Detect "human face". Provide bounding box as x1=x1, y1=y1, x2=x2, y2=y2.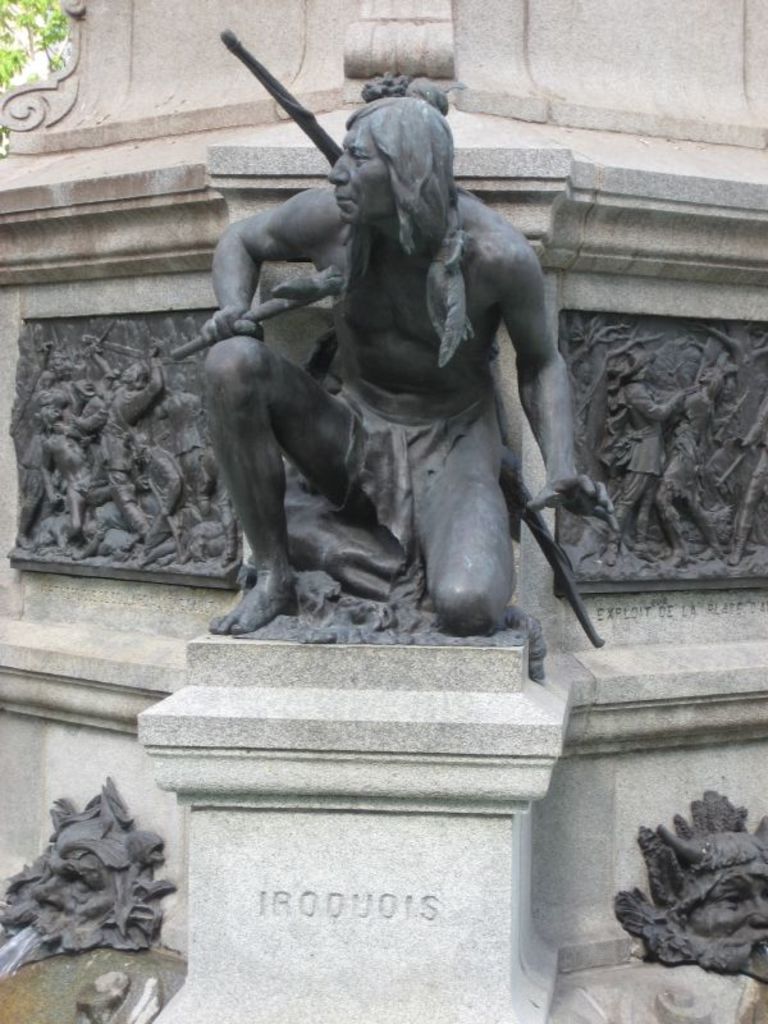
x1=332, y1=119, x2=406, y2=233.
